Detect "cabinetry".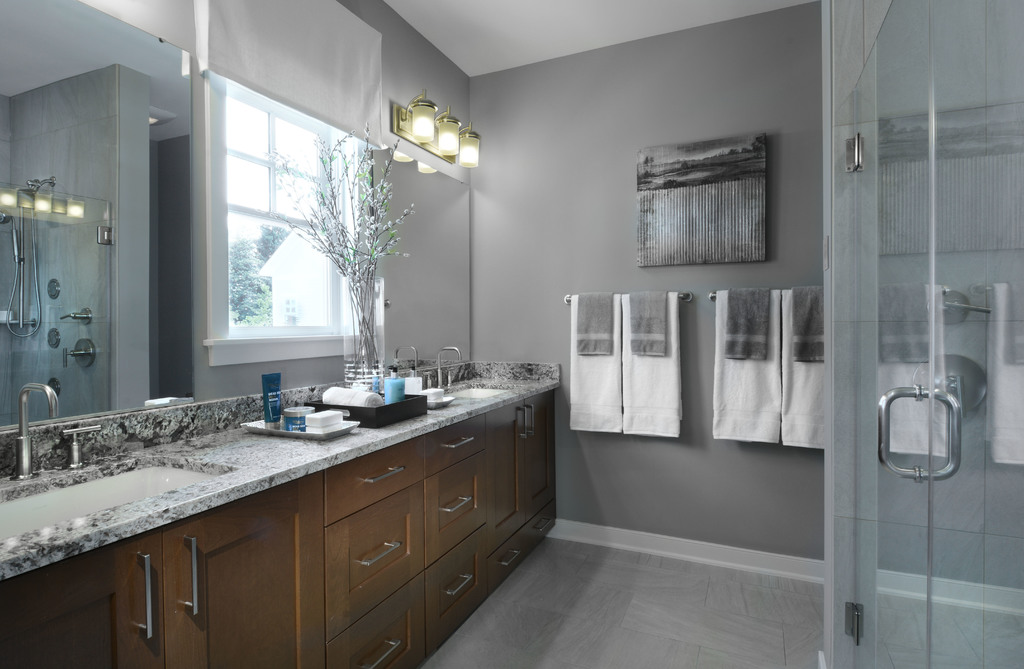
Detected at l=527, t=389, r=554, b=488.
